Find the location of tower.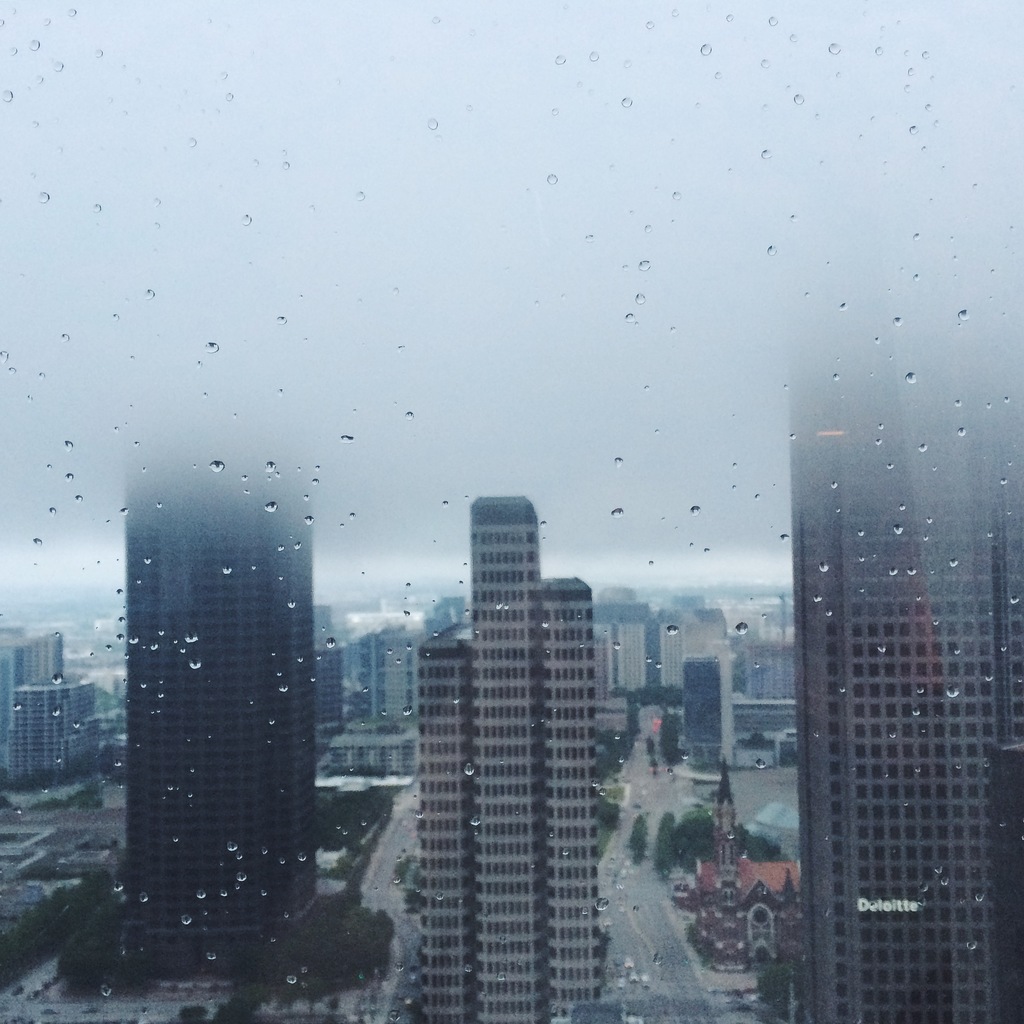
Location: x1=362 y1=619 x2=418 y2=734.
